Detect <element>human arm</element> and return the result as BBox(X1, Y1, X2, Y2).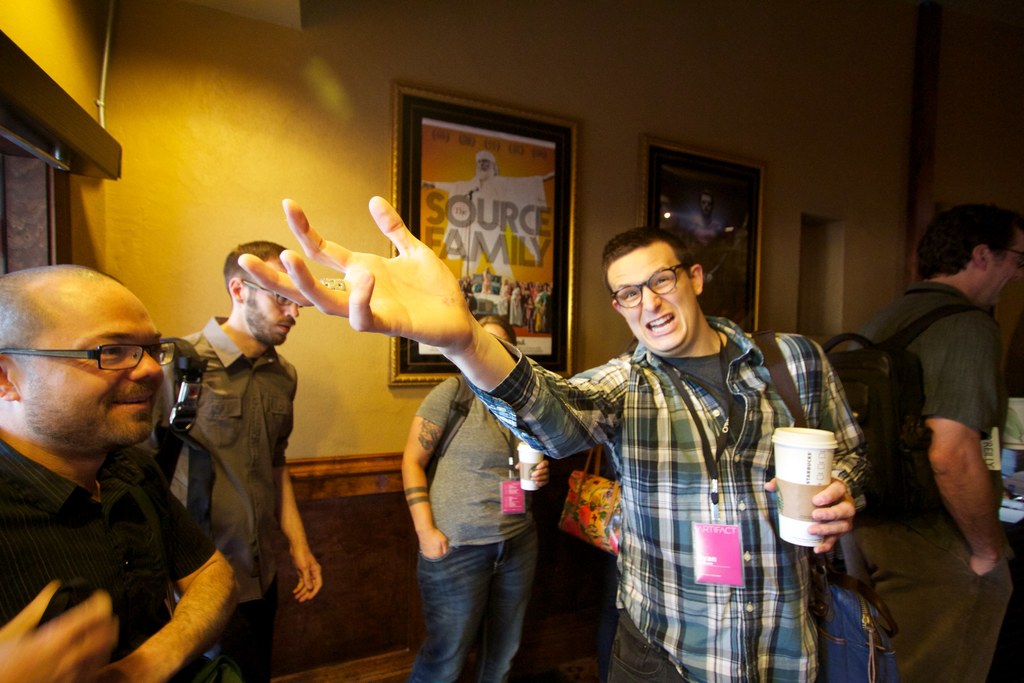
BBox(518, 451, 553, 483).
